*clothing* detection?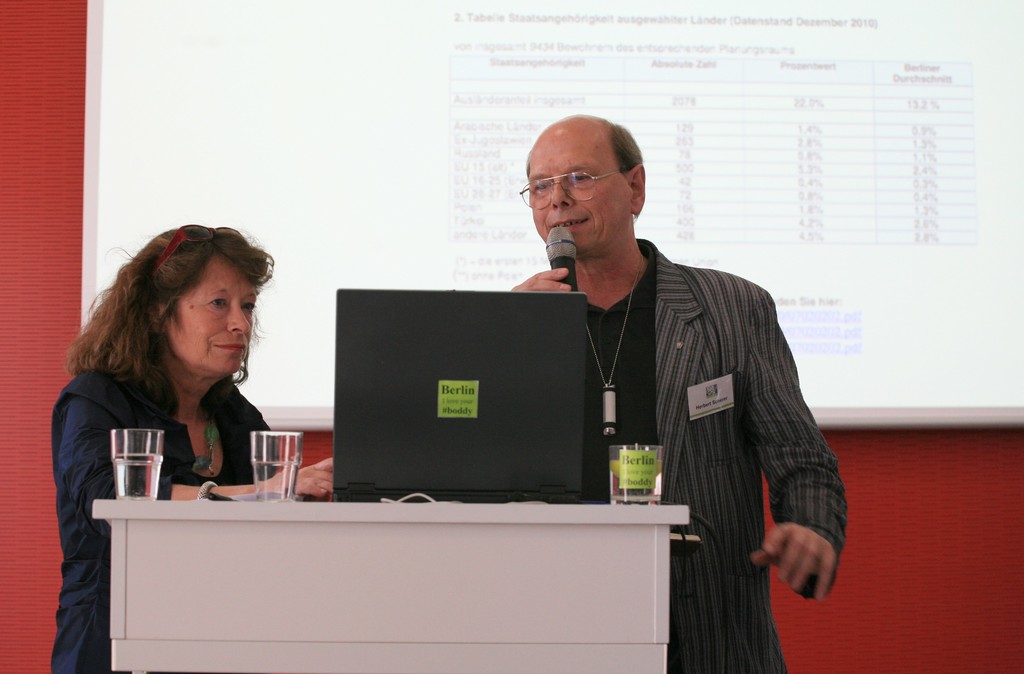
(531,204,833,648)
